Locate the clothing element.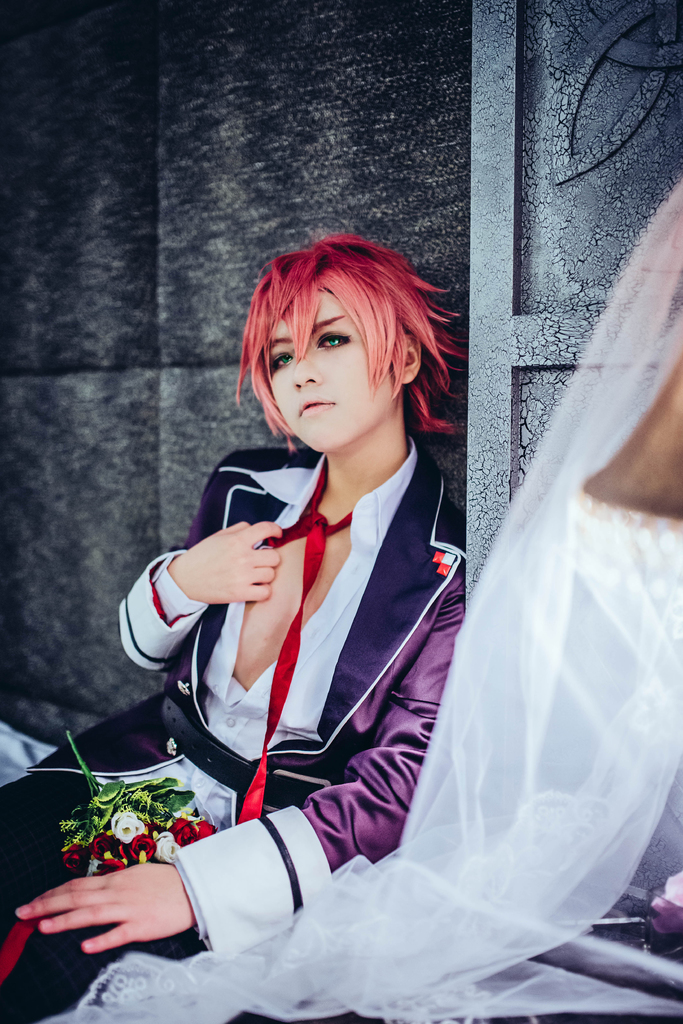
Element bbox: <region>0, 404, 473, 1023</region>.
